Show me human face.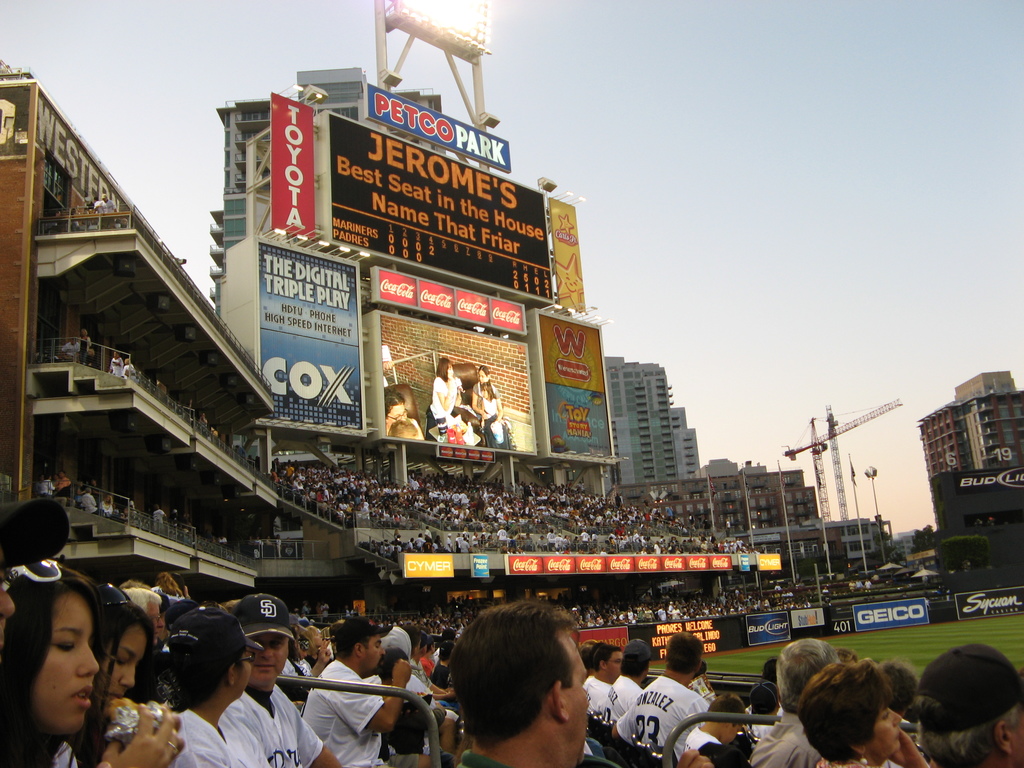
human face is here: 102 625 145 716.
